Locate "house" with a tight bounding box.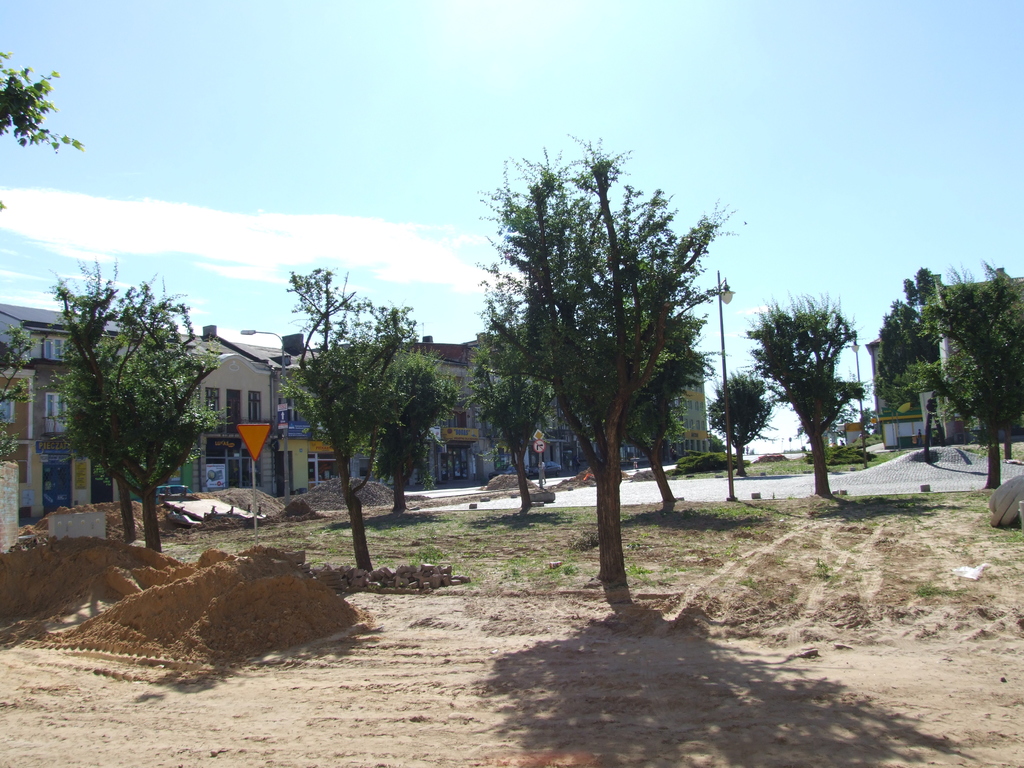
Rect(275, 337, 394, 503).
